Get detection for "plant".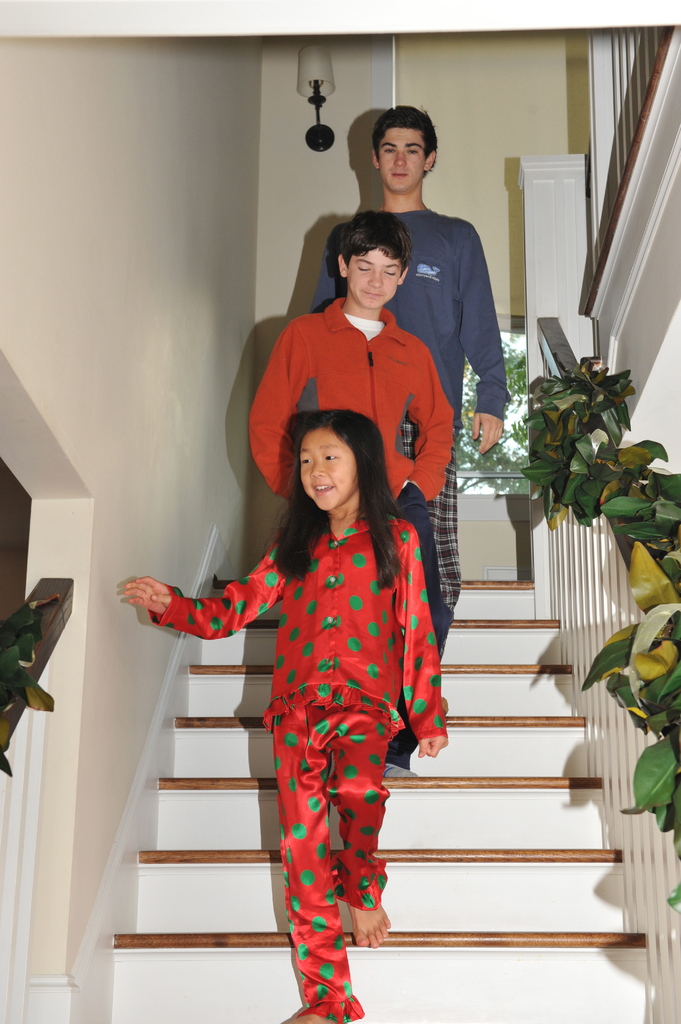
Detection: <bbox>0, 597, 61, 780</bbox>.
